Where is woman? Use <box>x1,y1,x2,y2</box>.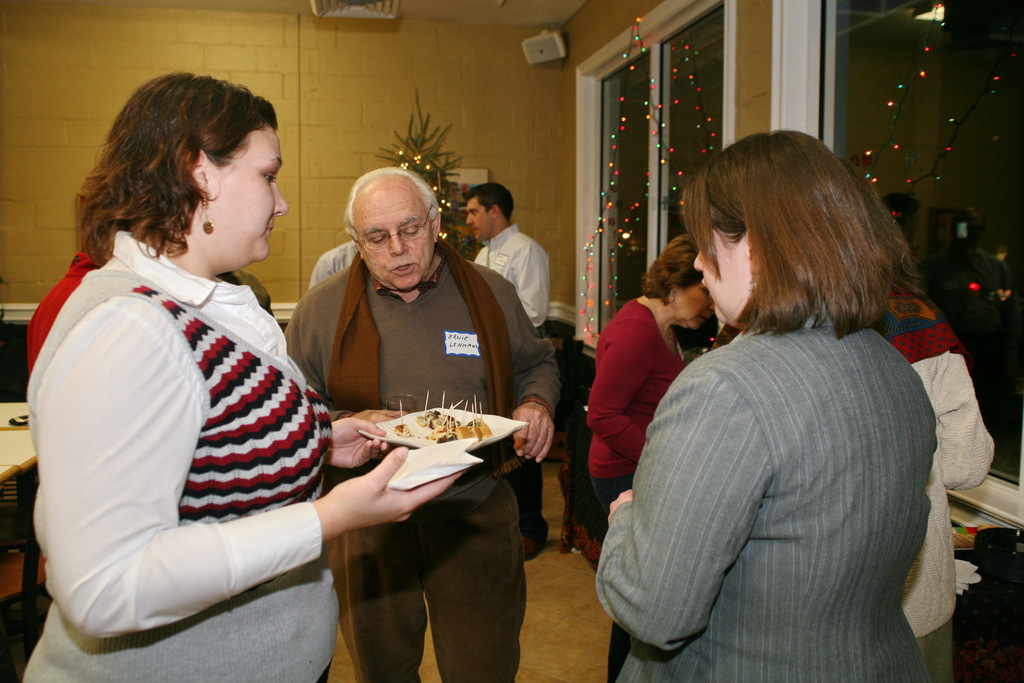
<box>579,238,733,677</box>.
